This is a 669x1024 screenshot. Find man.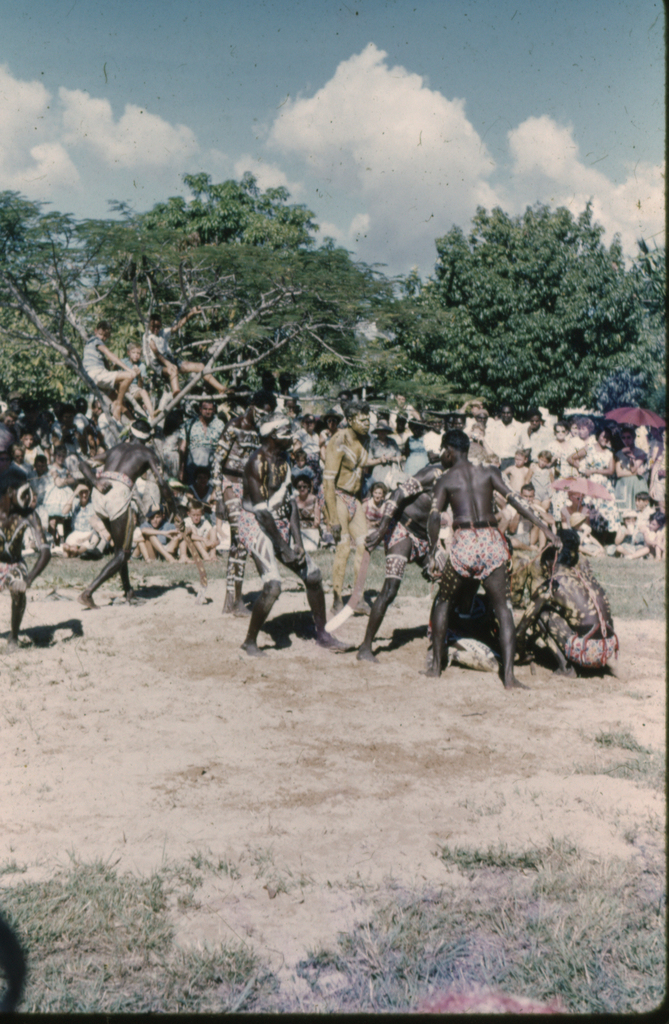
Bounding box: 81,417,179,612.
